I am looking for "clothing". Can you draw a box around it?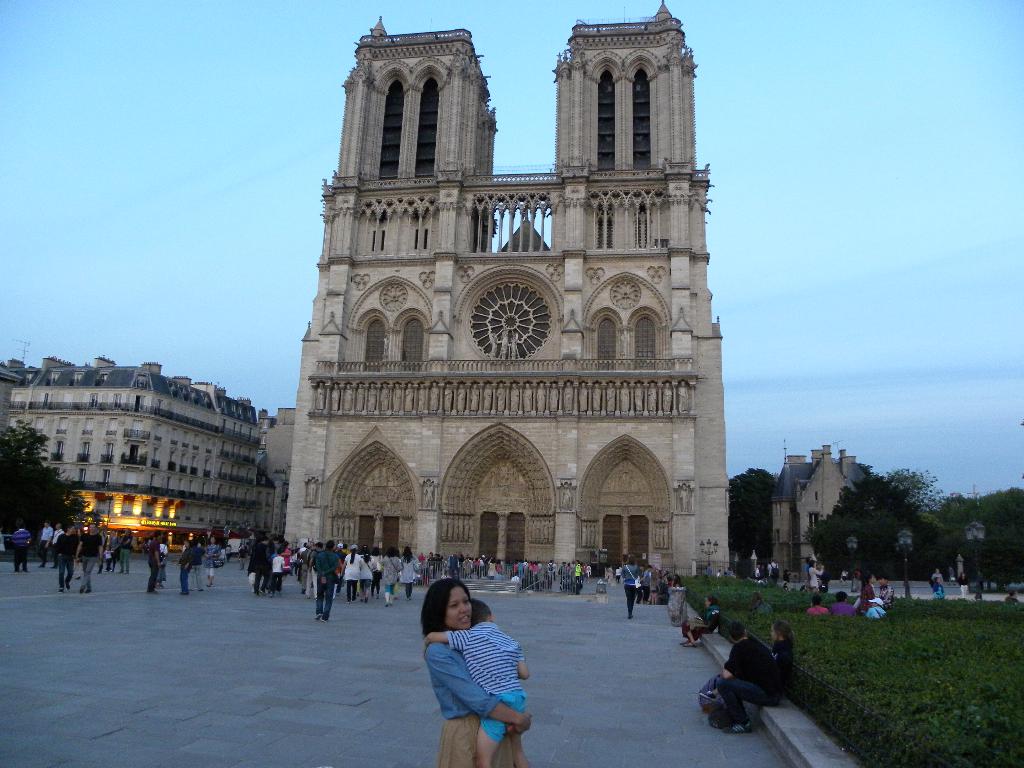
Sure, the bounding box is (685,606,723,638).
